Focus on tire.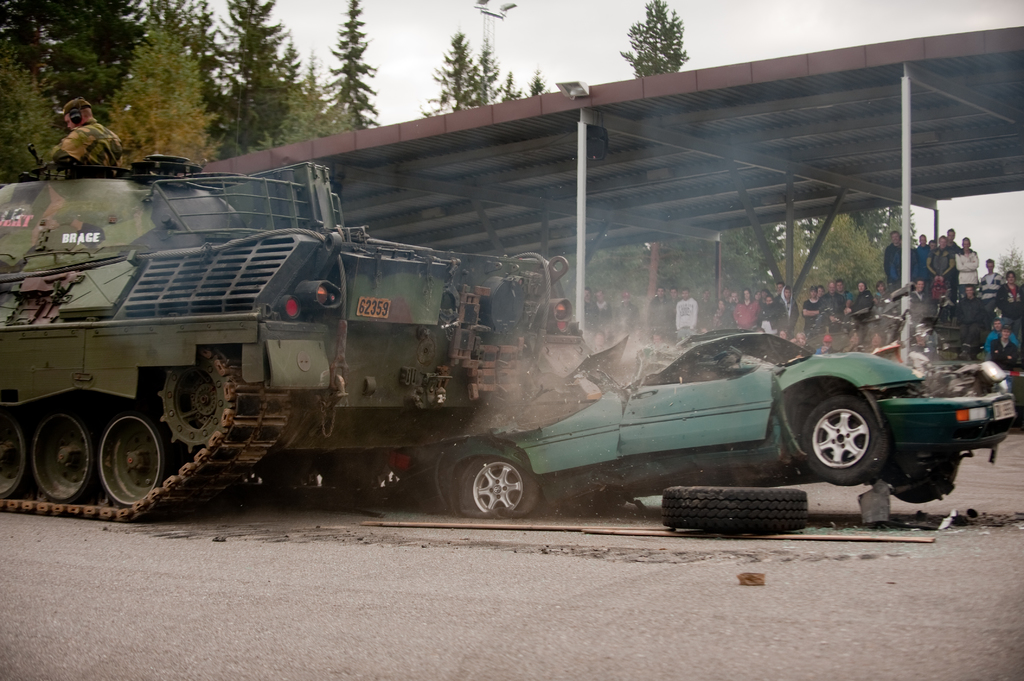
Focused at 802, 398, 884, 488.
